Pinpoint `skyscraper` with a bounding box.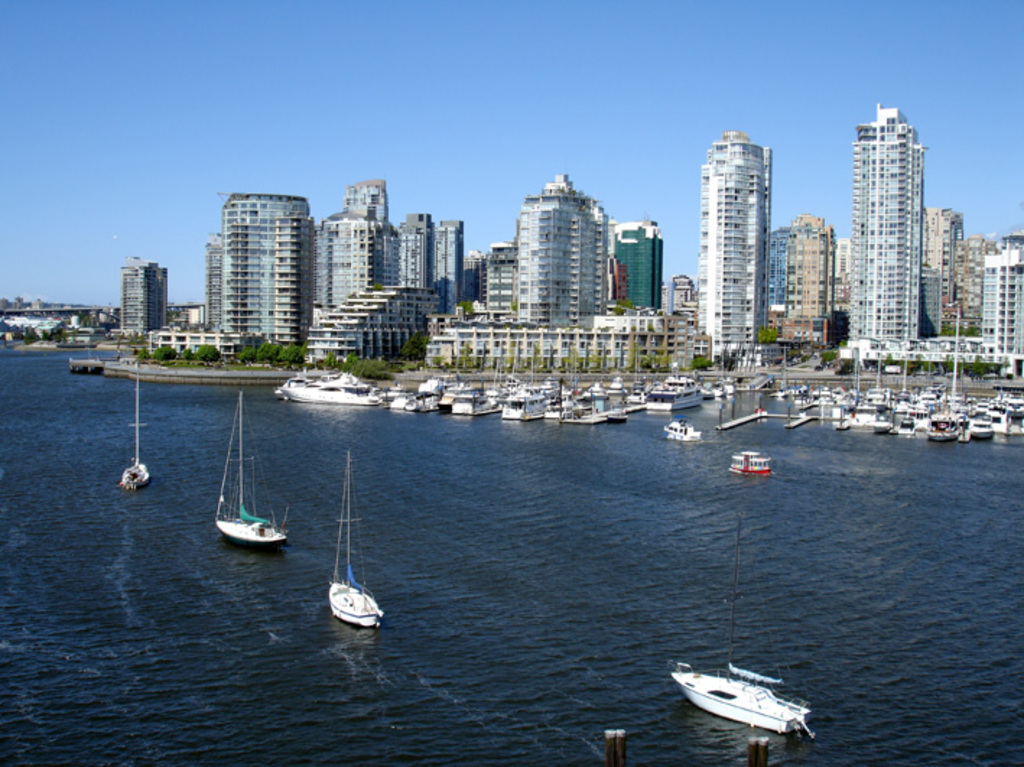
(x1=851, y1=104, x2=927, y2=344).
